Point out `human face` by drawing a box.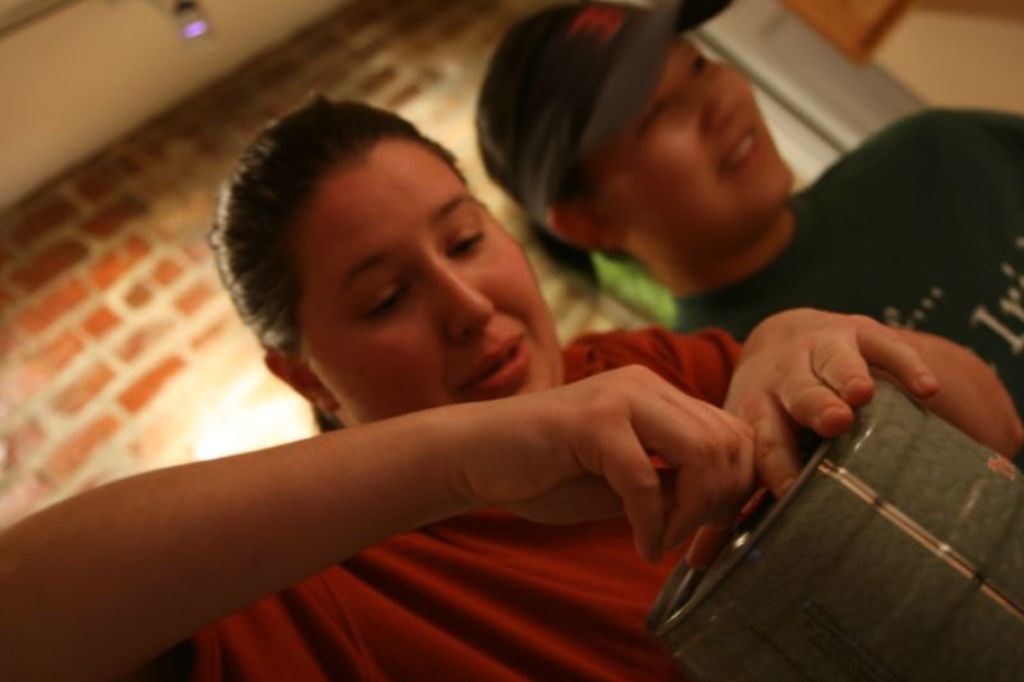
BBox(605, 44, 788, 241).
